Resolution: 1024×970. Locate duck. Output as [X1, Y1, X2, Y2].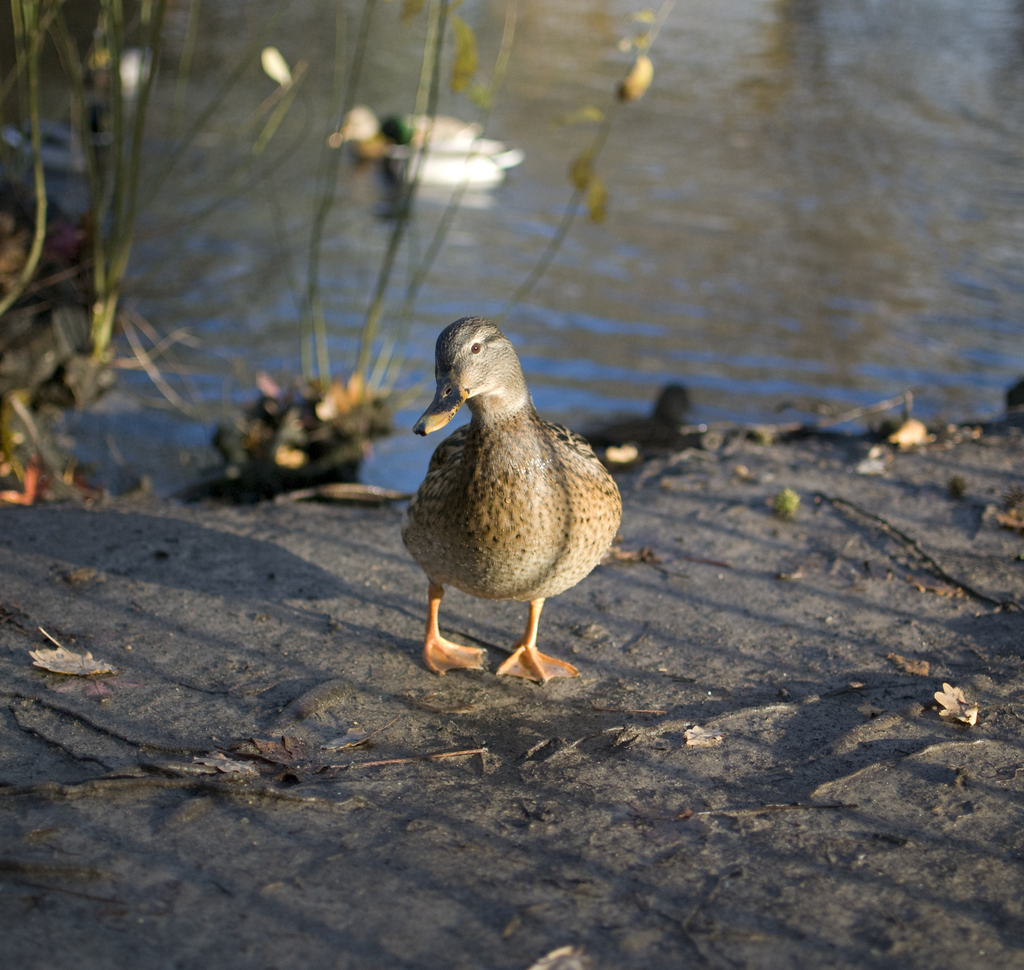
[403, 309, 625, 688].
